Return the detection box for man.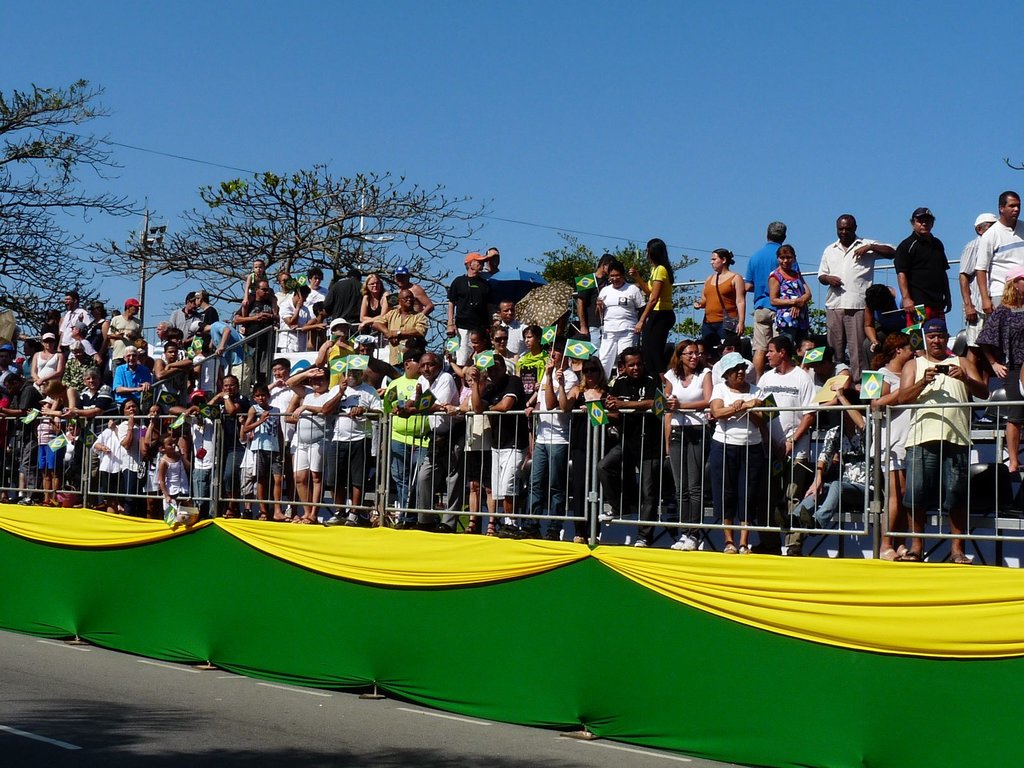
select_region(148, 317, 177, 360).
